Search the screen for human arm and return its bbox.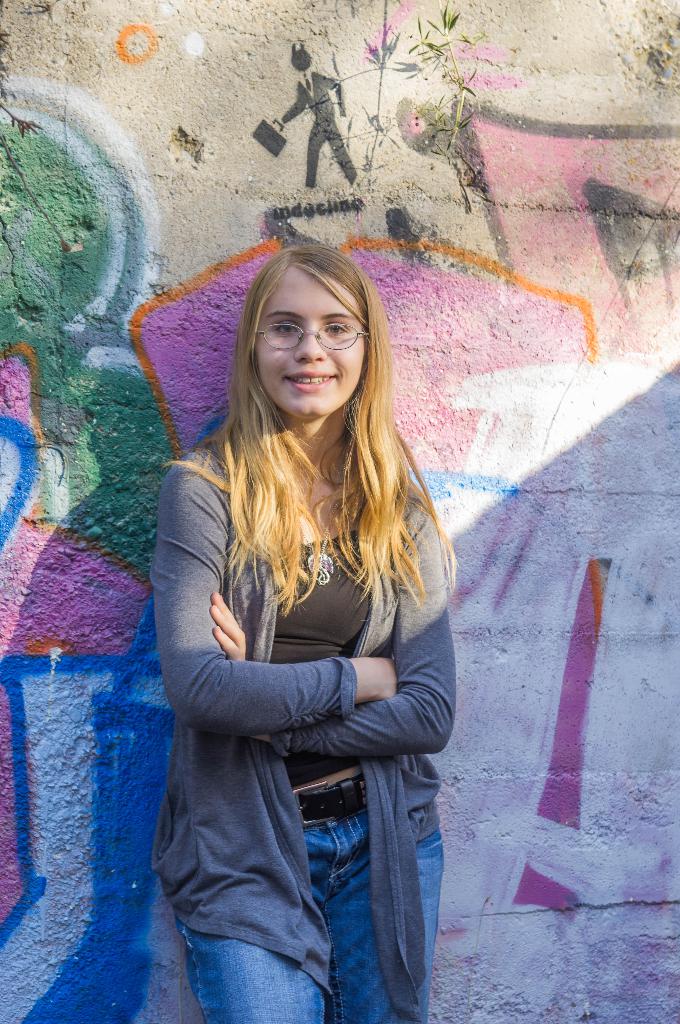
Found: bbox=[238, 569, 457, 770].
